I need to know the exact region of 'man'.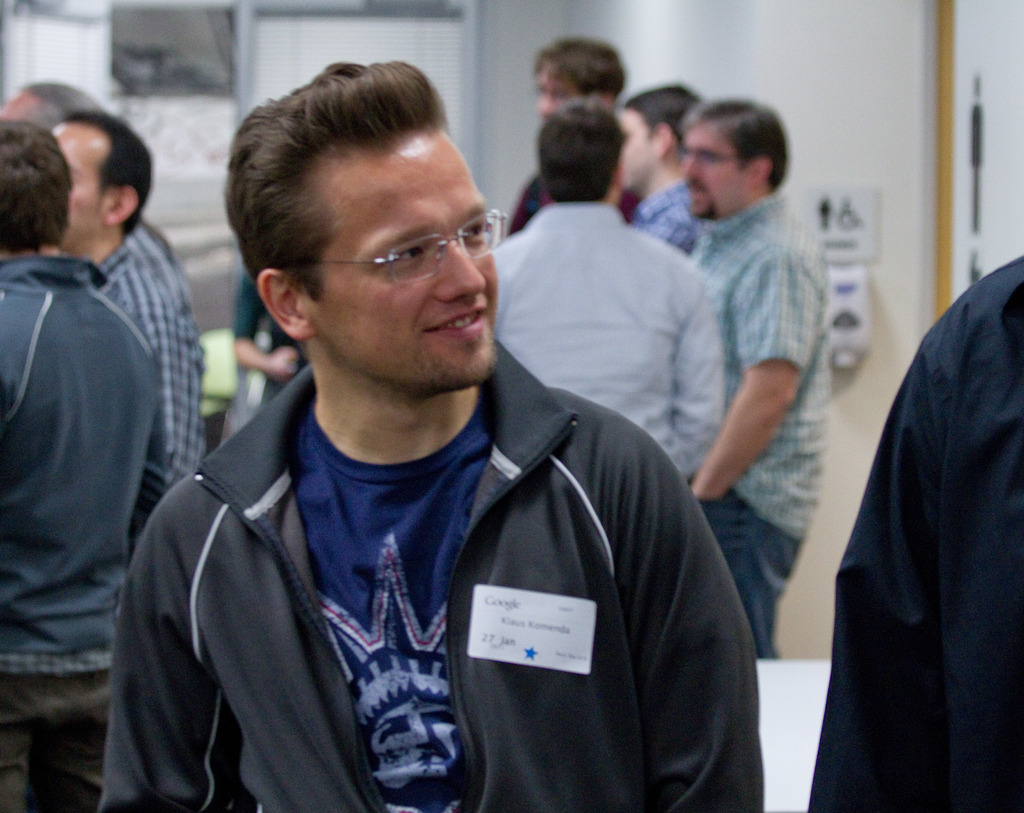
Region: box=[615, 80, 707, 248].
